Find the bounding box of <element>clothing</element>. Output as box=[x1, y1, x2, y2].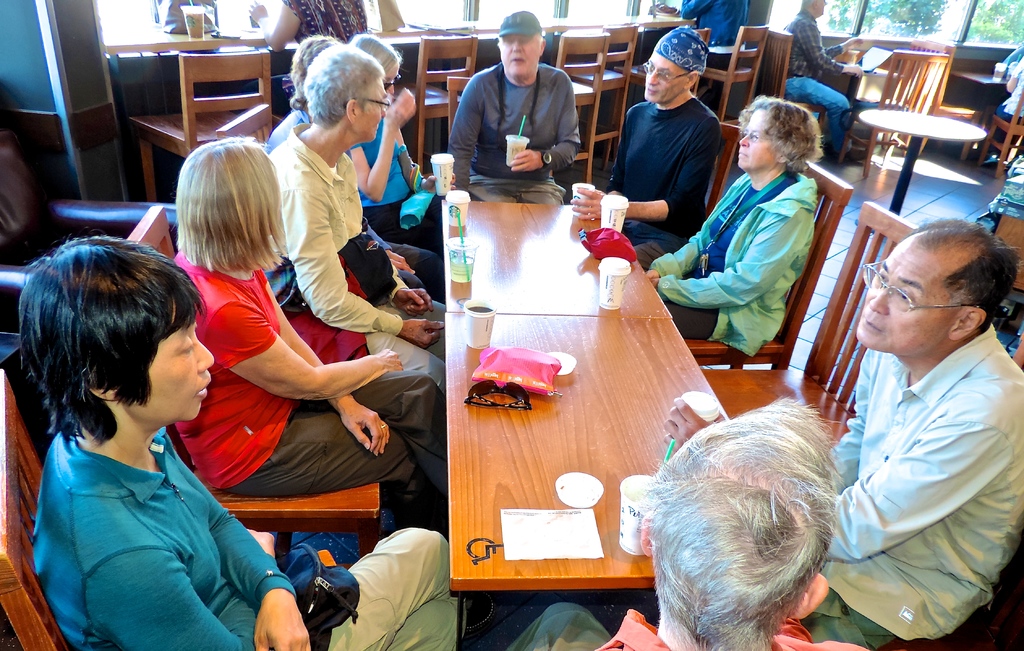
box=[500, 602, 867, 650].
